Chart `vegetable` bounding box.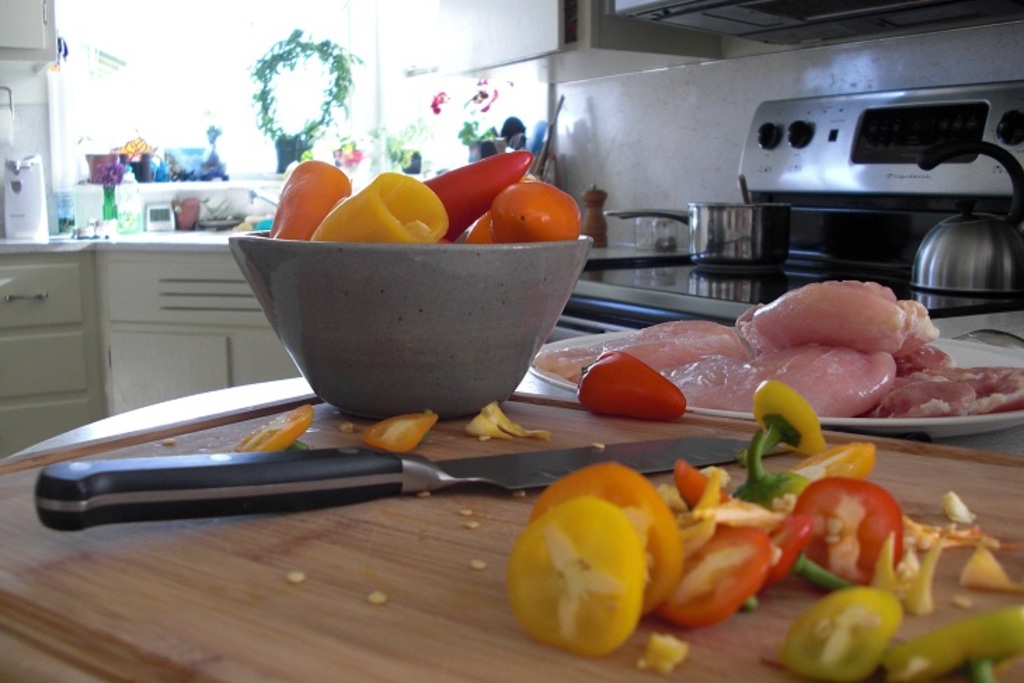
Charted: (265, 161, 348, 244).
